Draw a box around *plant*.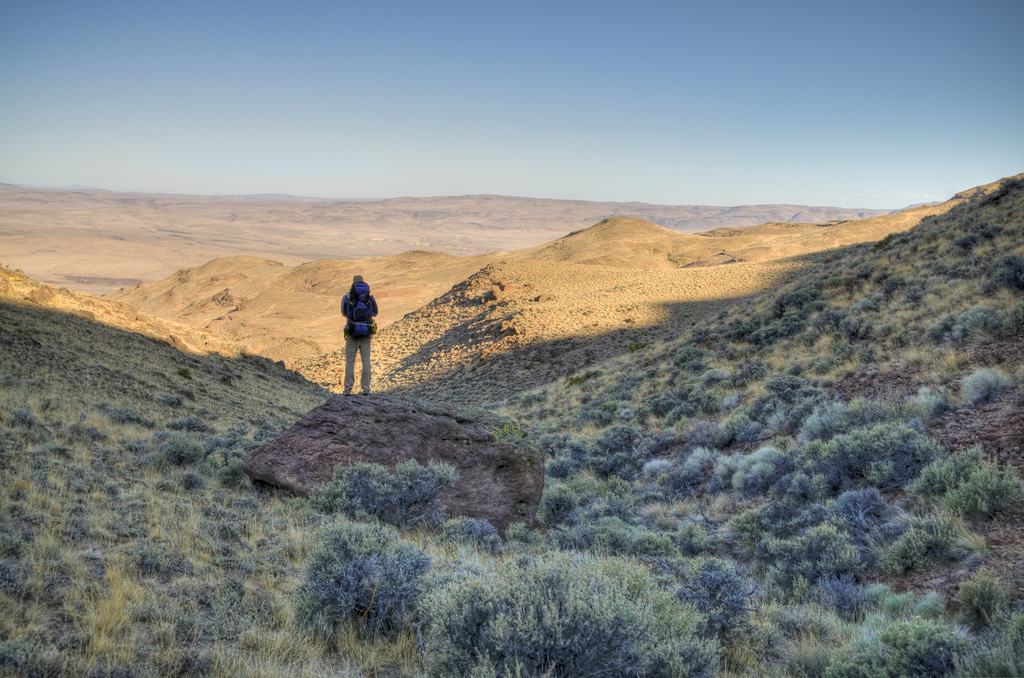
[left=940, top=448, right=1014, bottom=526].
